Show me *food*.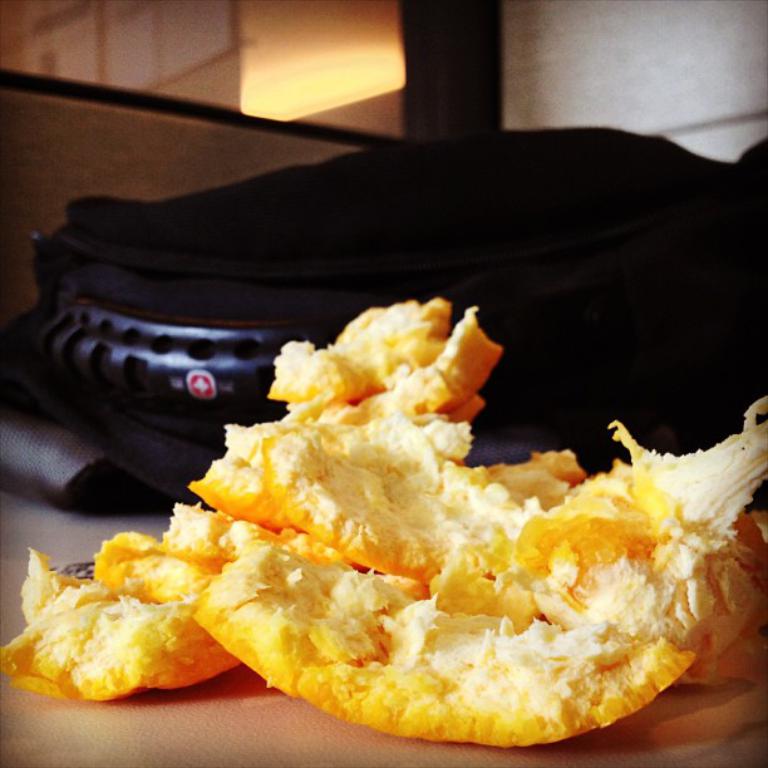
*food* is here: (left=132, top=281, right=735, bottom=722).
